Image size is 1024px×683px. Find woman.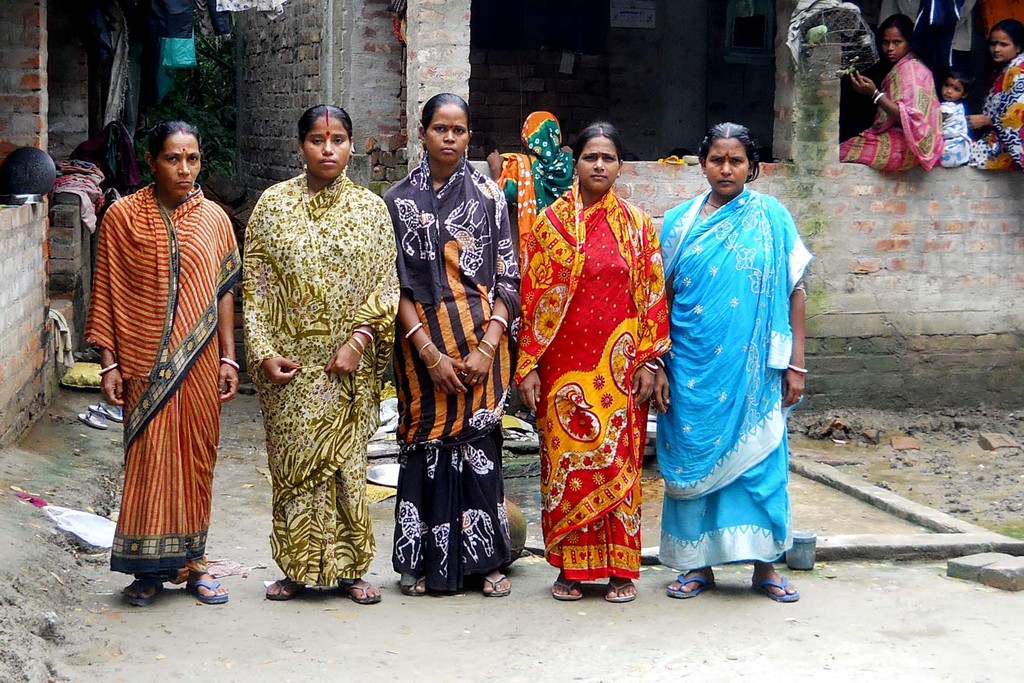
965:15:1023:170.
